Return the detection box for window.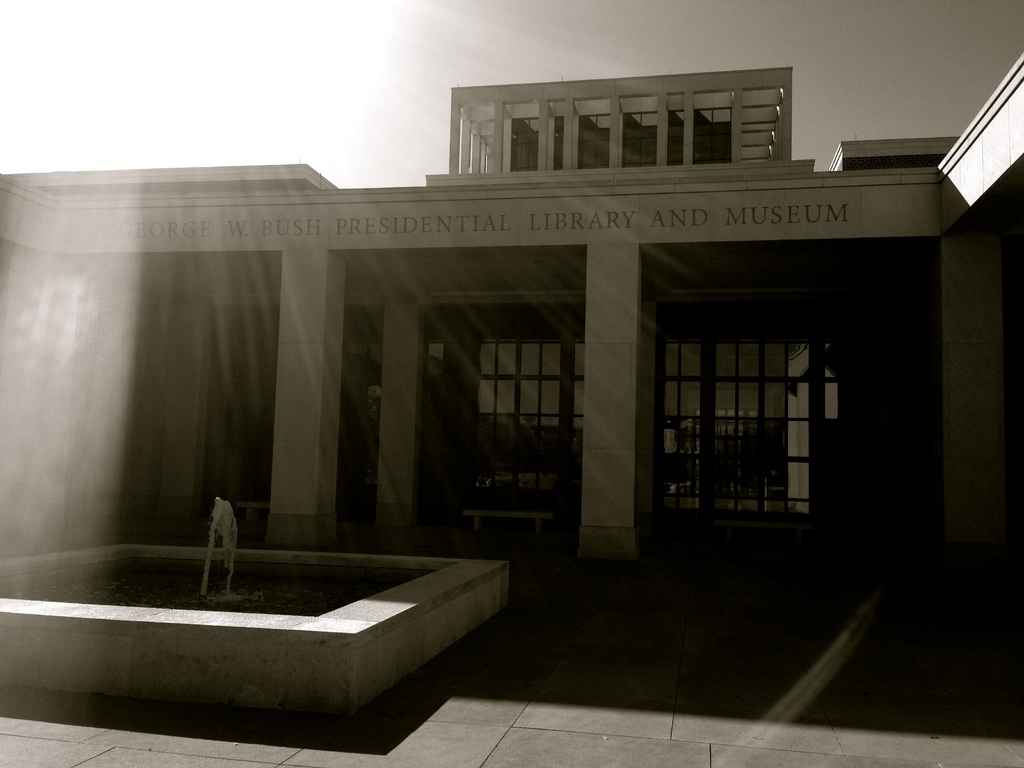
box(552, 118, 557, 168).
